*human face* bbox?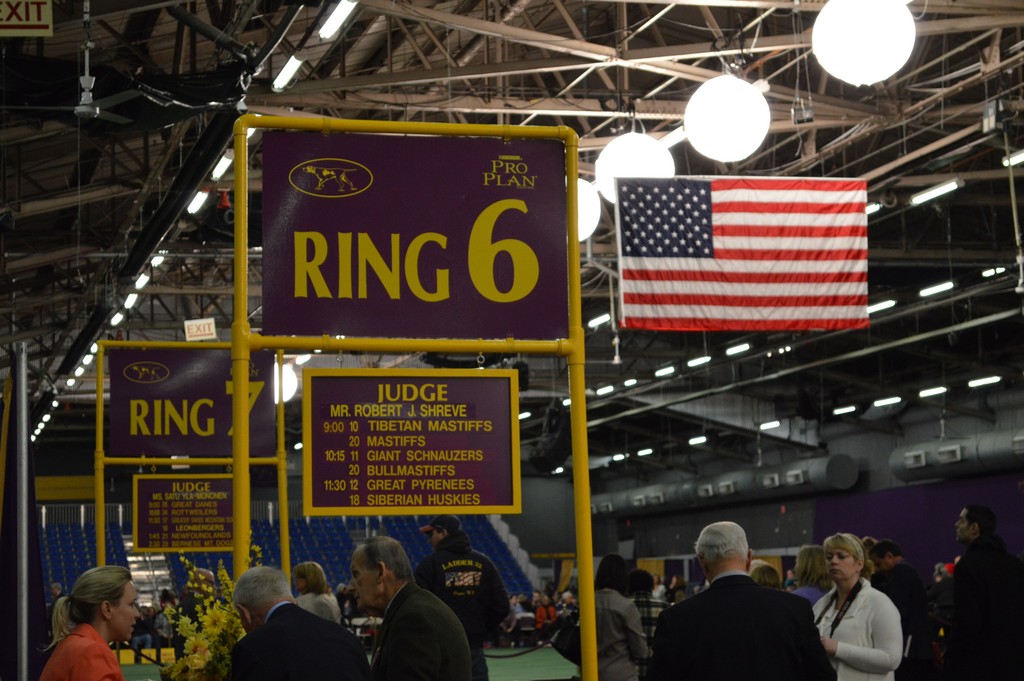
(left=870, top=554, right=886, bottom=573)
